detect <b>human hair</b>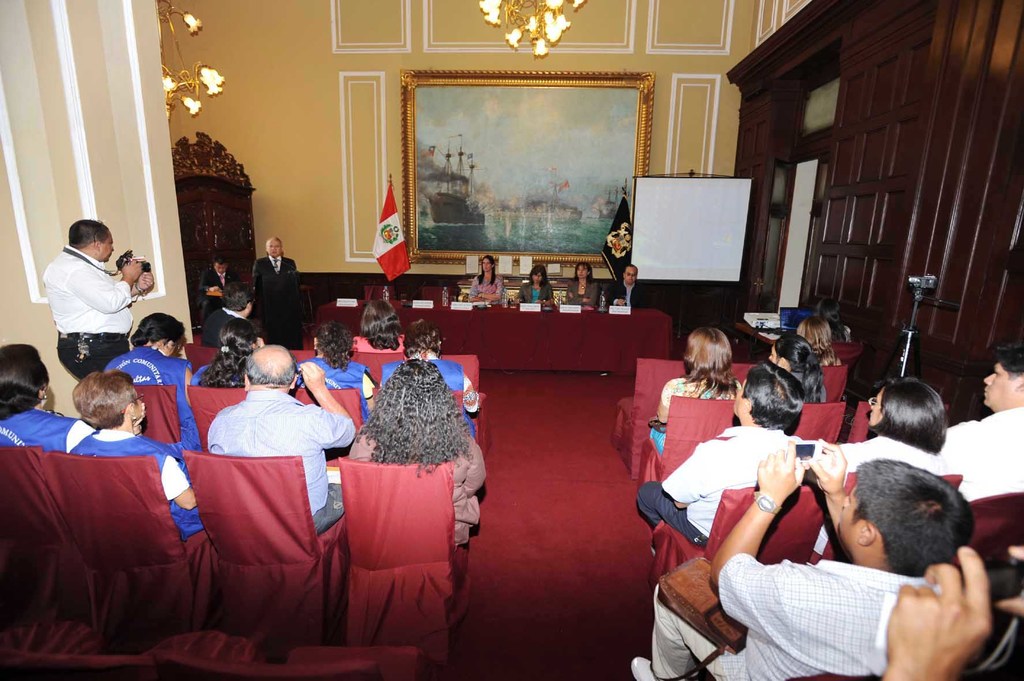
region(220, 282, 254, 308)
